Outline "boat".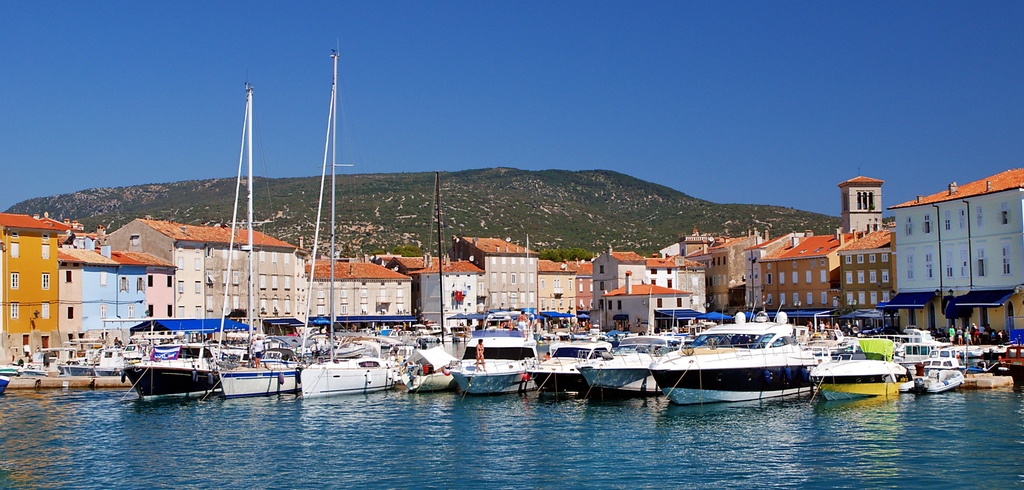
Outline: <region>90, 341, 127, 379</region>.
